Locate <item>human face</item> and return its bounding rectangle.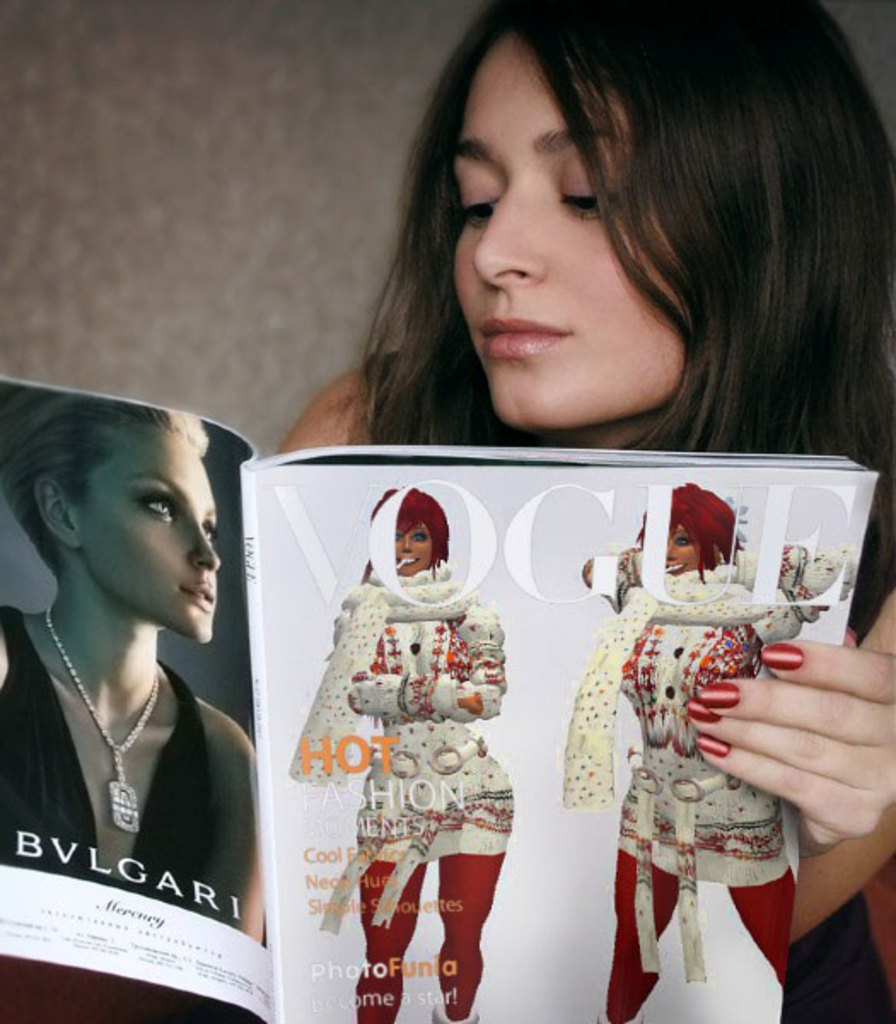
crop(451, 41, 703, 435).
